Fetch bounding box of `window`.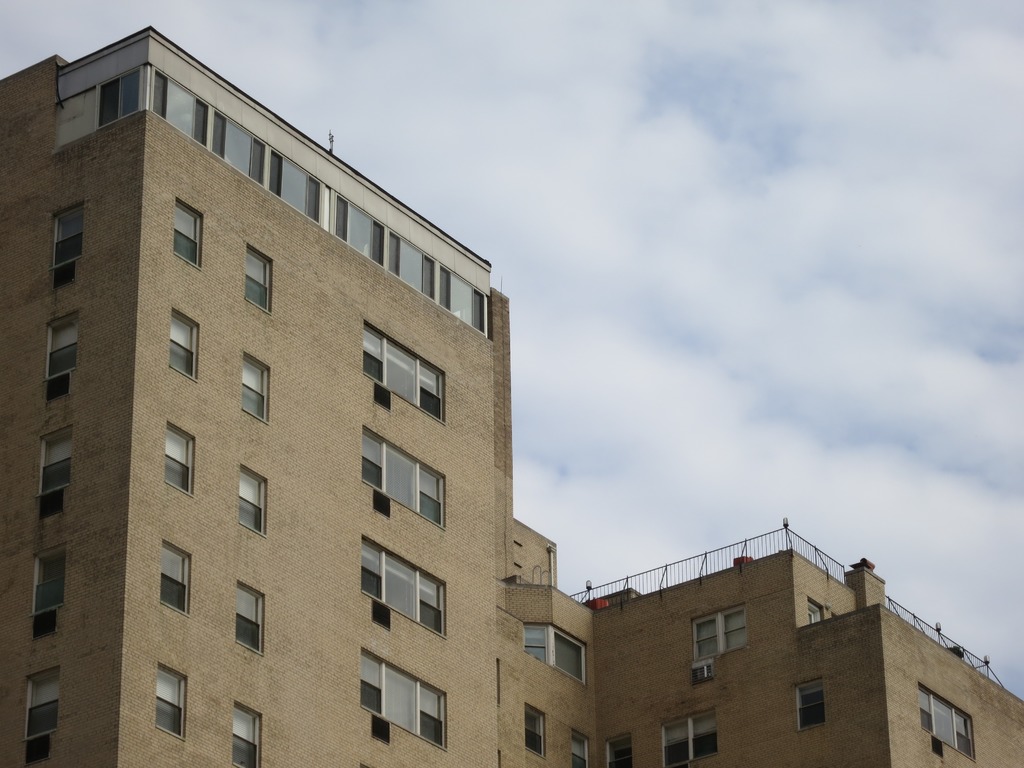
Bbox: (left=158, top=664, right=185, bottom=740).
